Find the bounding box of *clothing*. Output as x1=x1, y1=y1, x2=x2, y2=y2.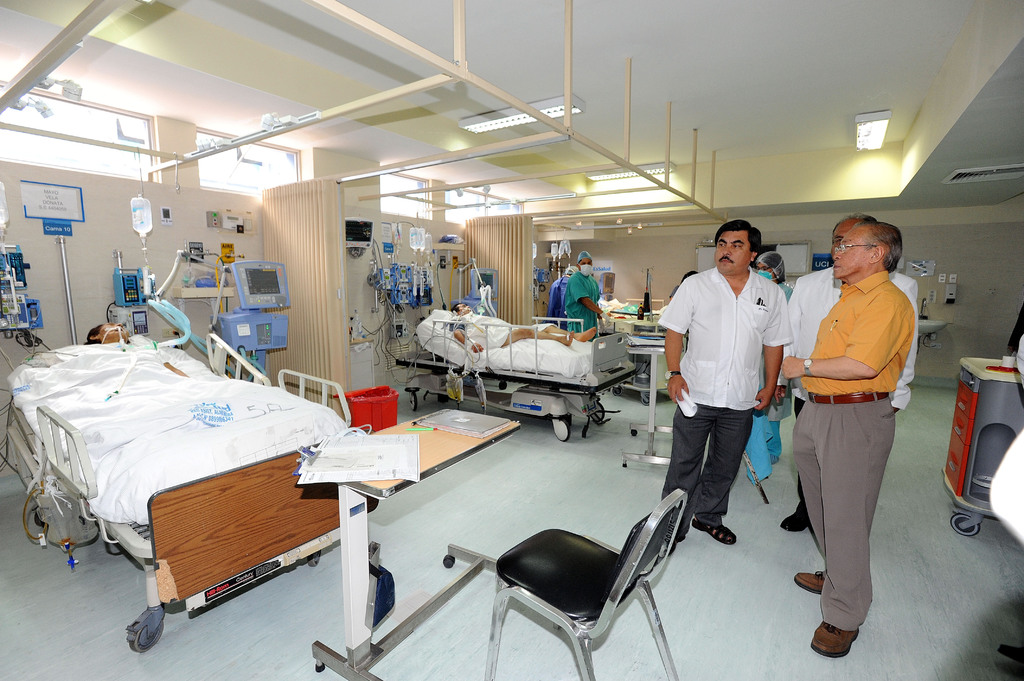
x1=92, y1=341, x2=177, y2=396.
